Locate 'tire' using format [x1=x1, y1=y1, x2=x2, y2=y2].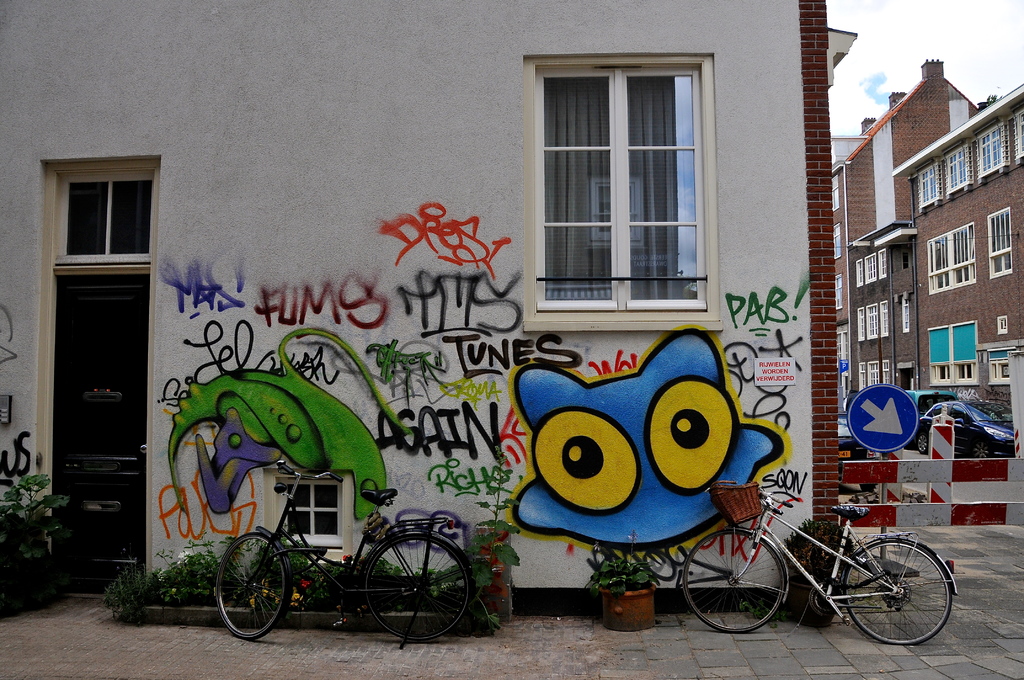
[x1=362, y1=530, x2=475, y2=644].
